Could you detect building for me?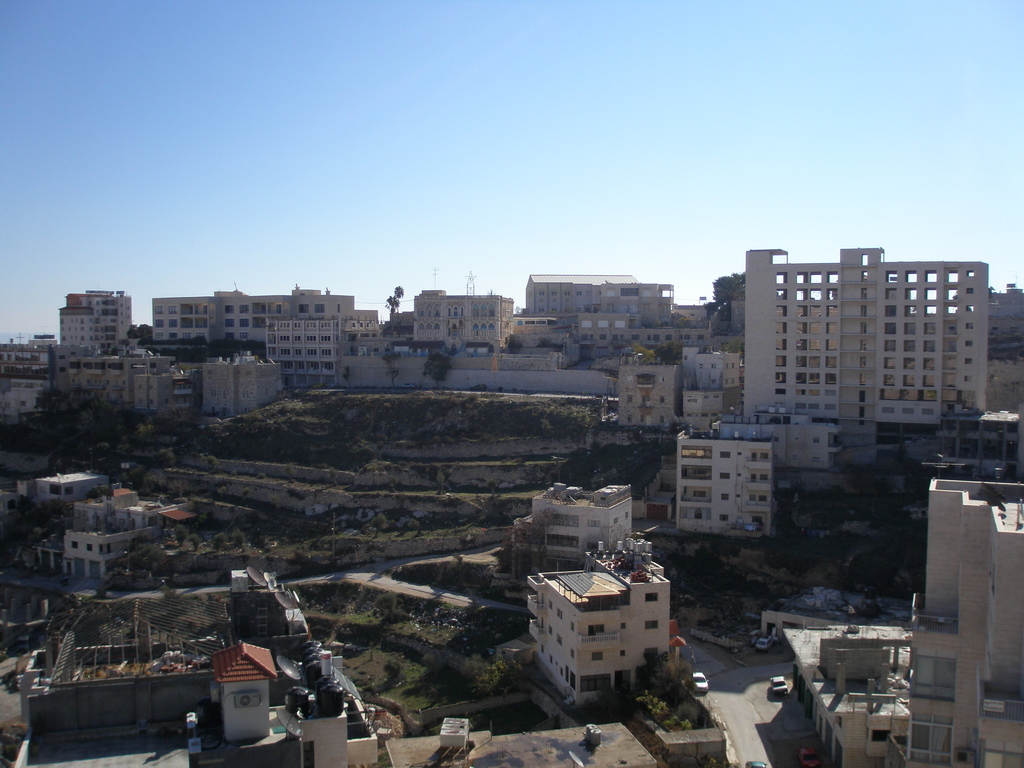
Detection result: l=511, t=483, r=634, b=605.
